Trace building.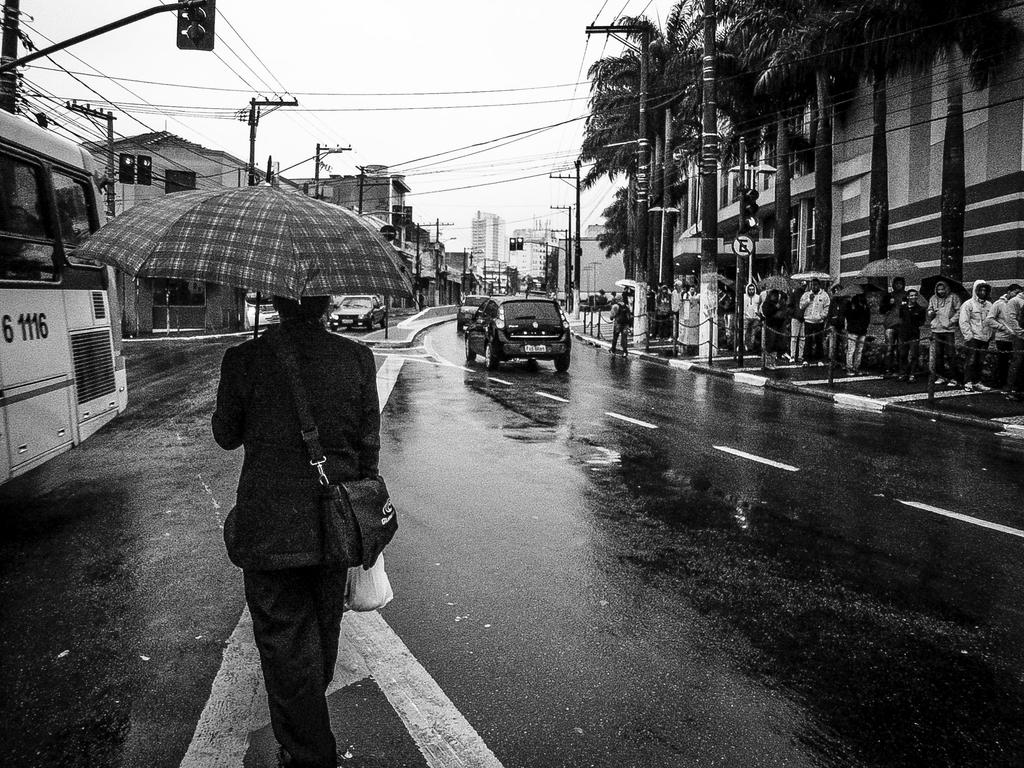
Traced to BBox(470, 209, 509, 263).
